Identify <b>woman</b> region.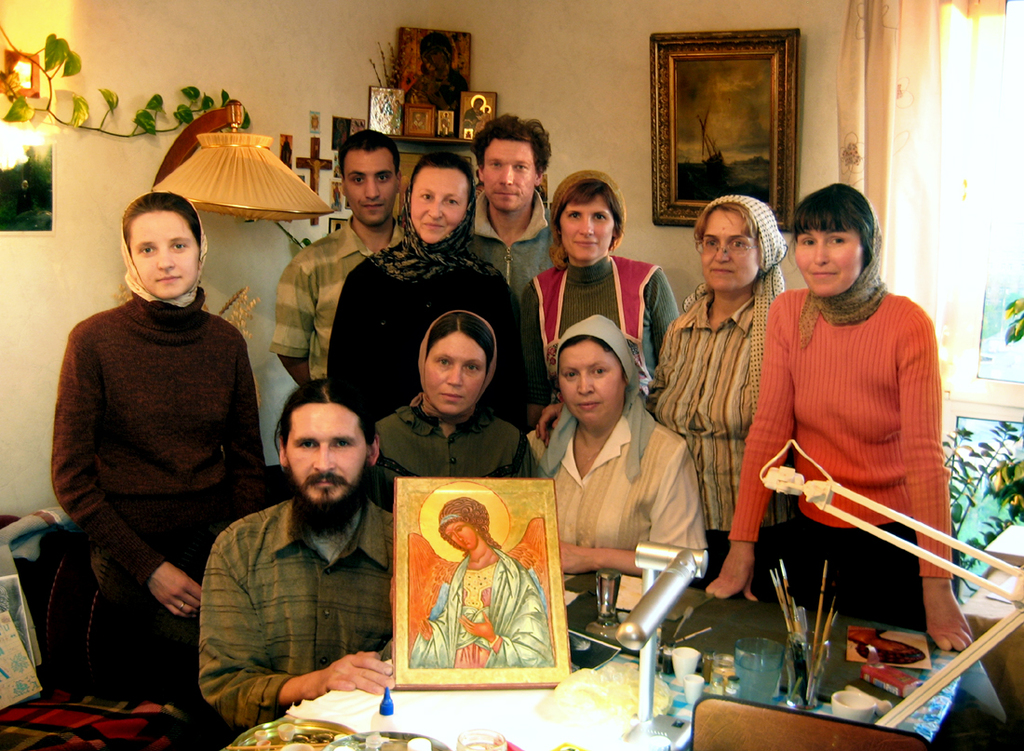
Region: Rect(522, 315, 713, 577).
